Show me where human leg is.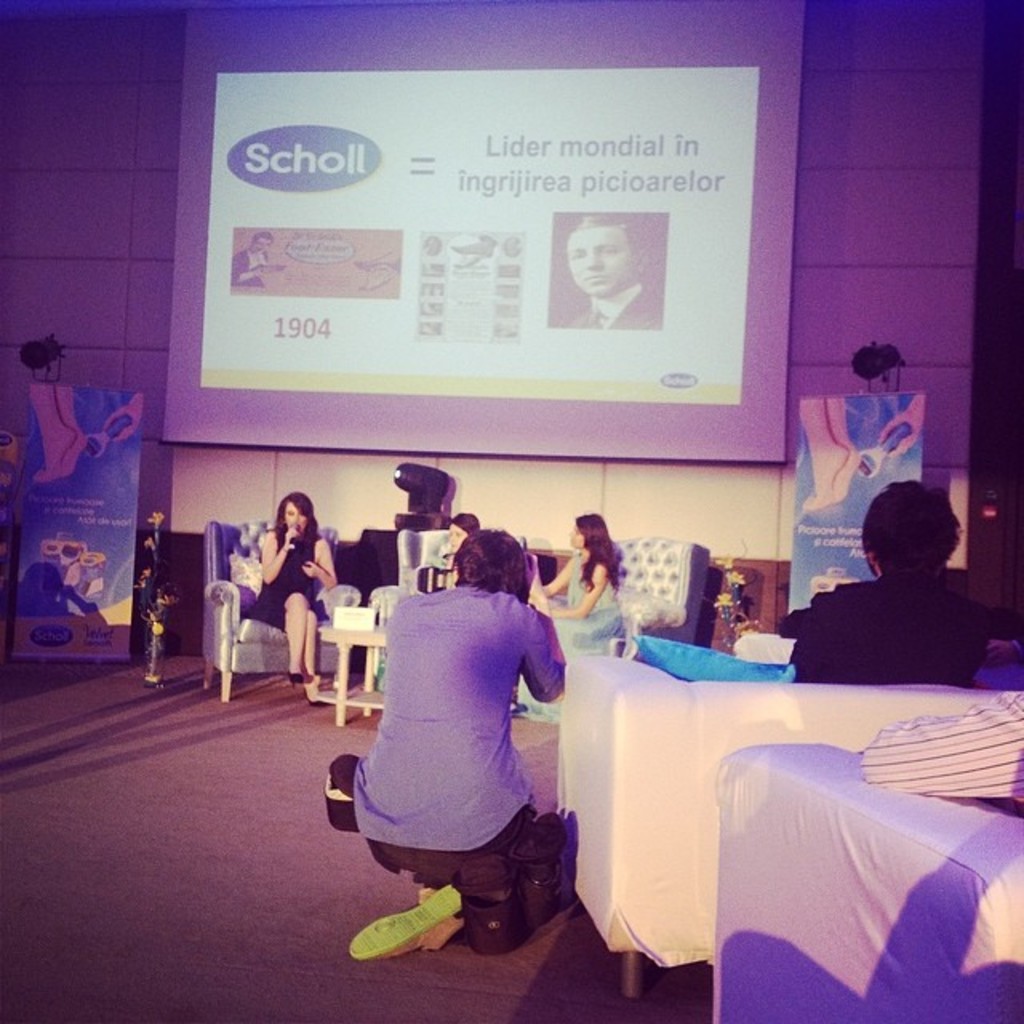
human leg is at [346, 784, 558, 968].
